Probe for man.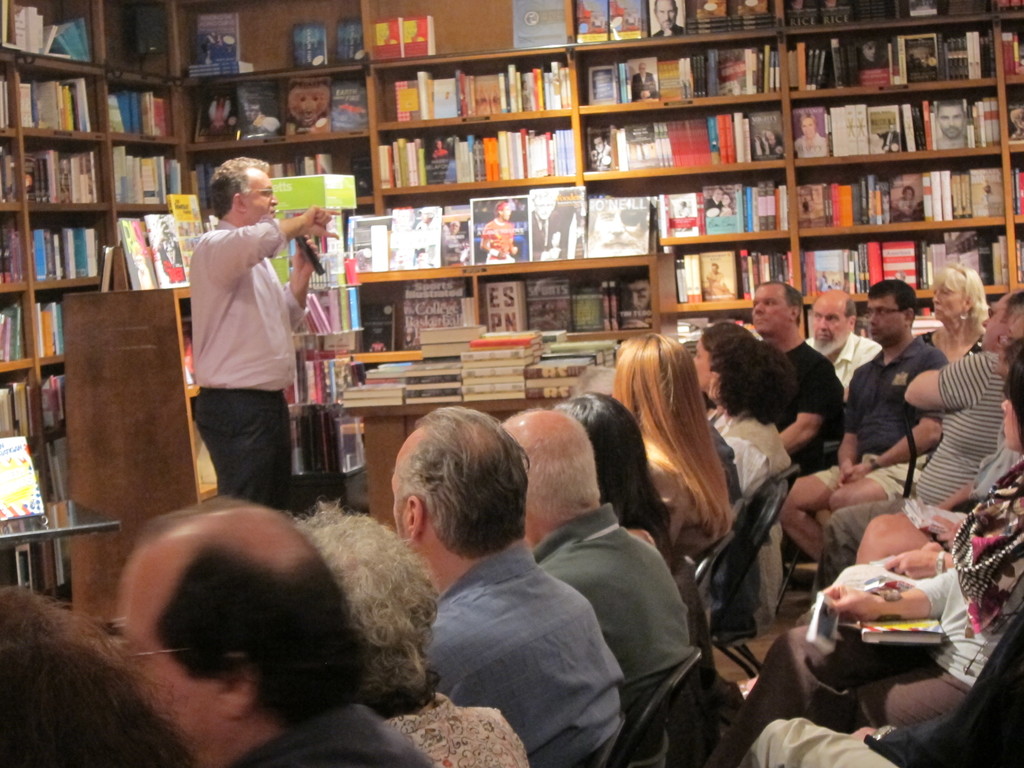
Probe result: crop(751, 282, 846, 471).
